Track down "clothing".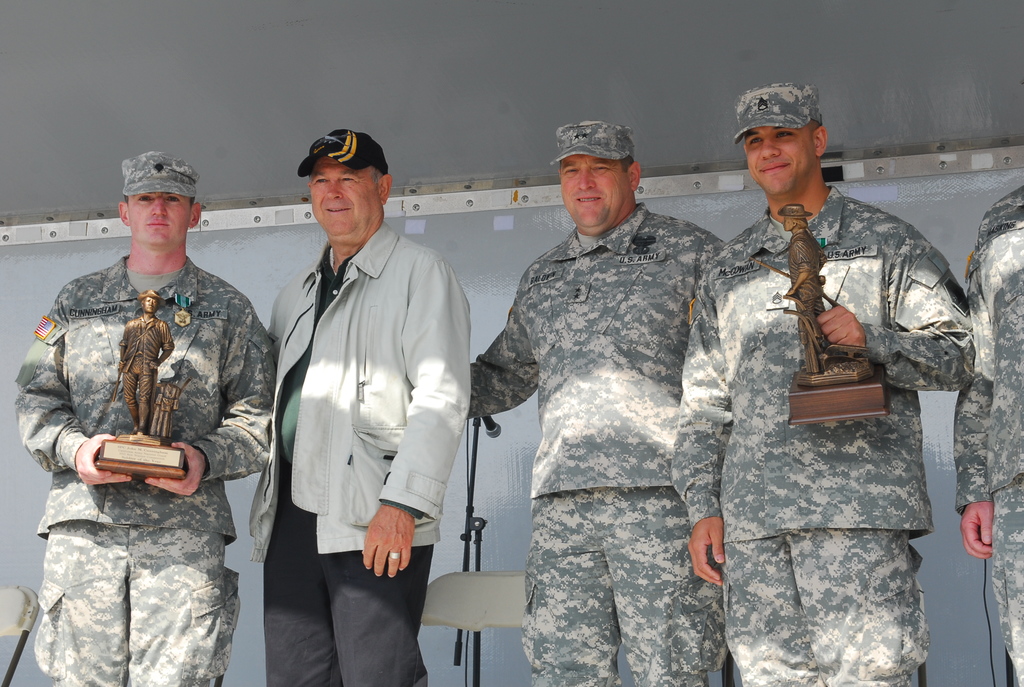
Tracked to 672, 176, 977, 686.
